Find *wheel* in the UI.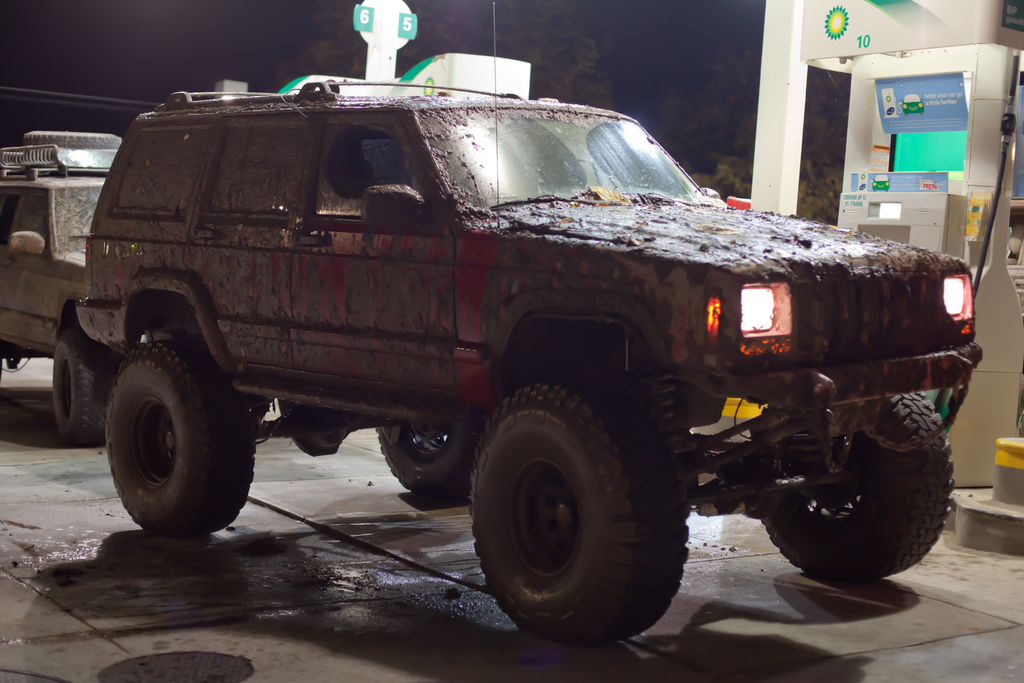
UI element at x1=106, y1=333, x2=257, y2=539.
